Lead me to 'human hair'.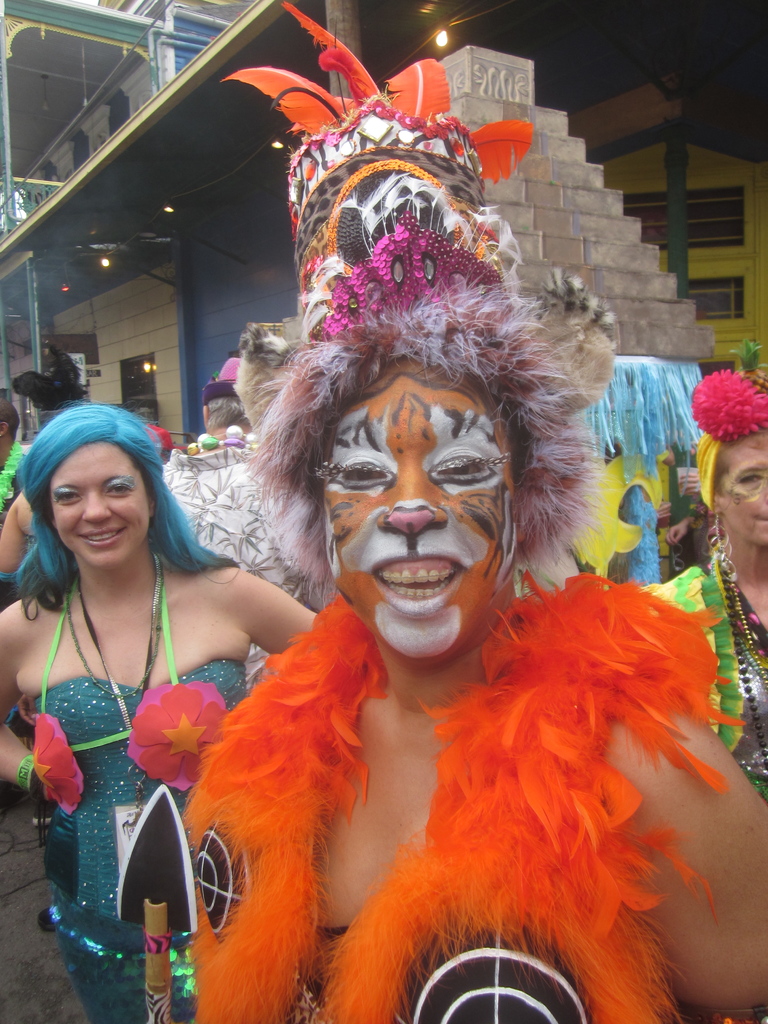
Lead to bbox=[259, 293, 591, 577].
